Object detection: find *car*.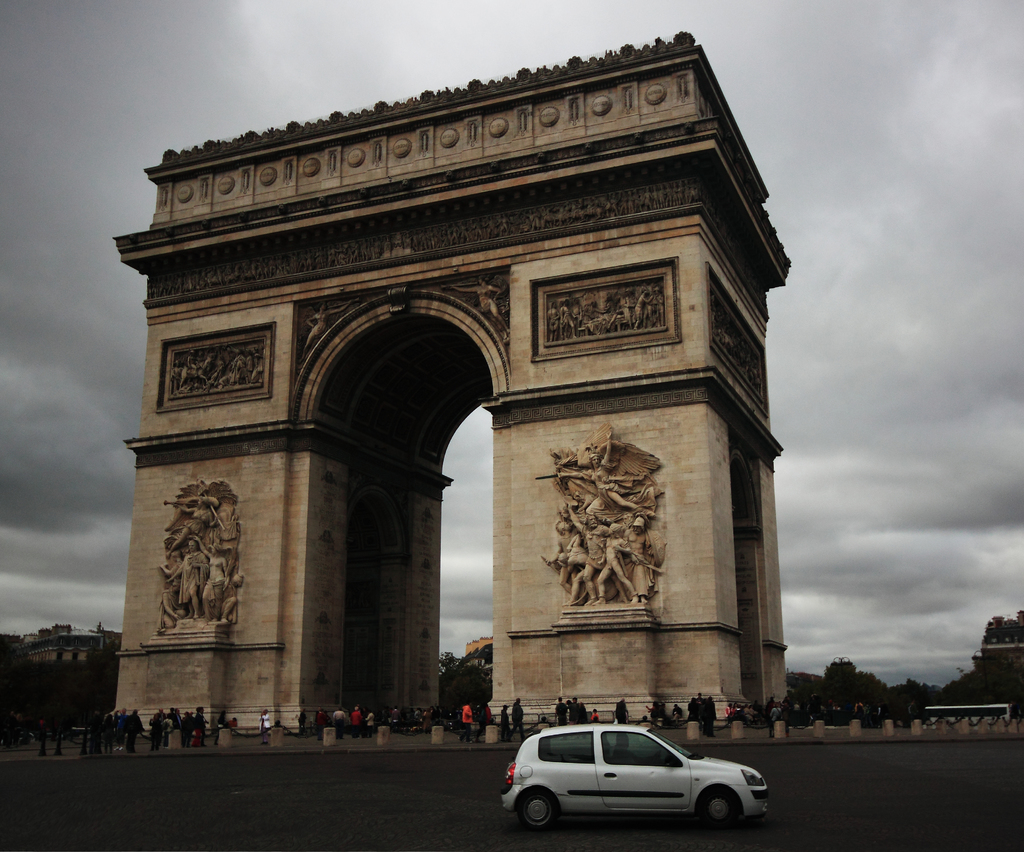
select_region(502, 716, 769, 830).
